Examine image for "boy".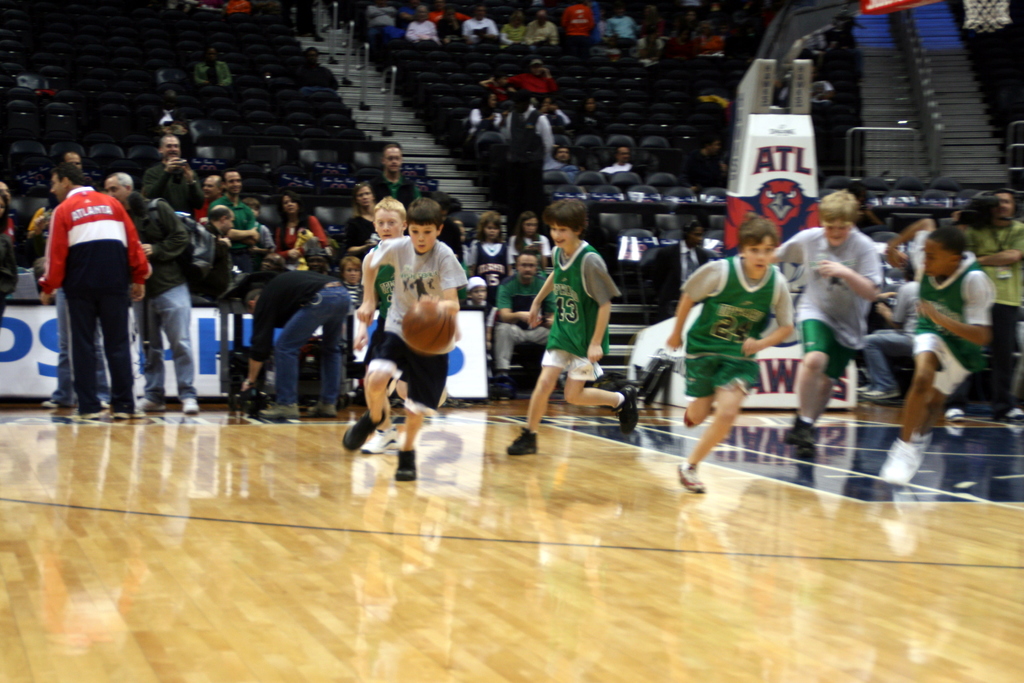
Examination result: <region>772, 193, 884, 448</region>.
